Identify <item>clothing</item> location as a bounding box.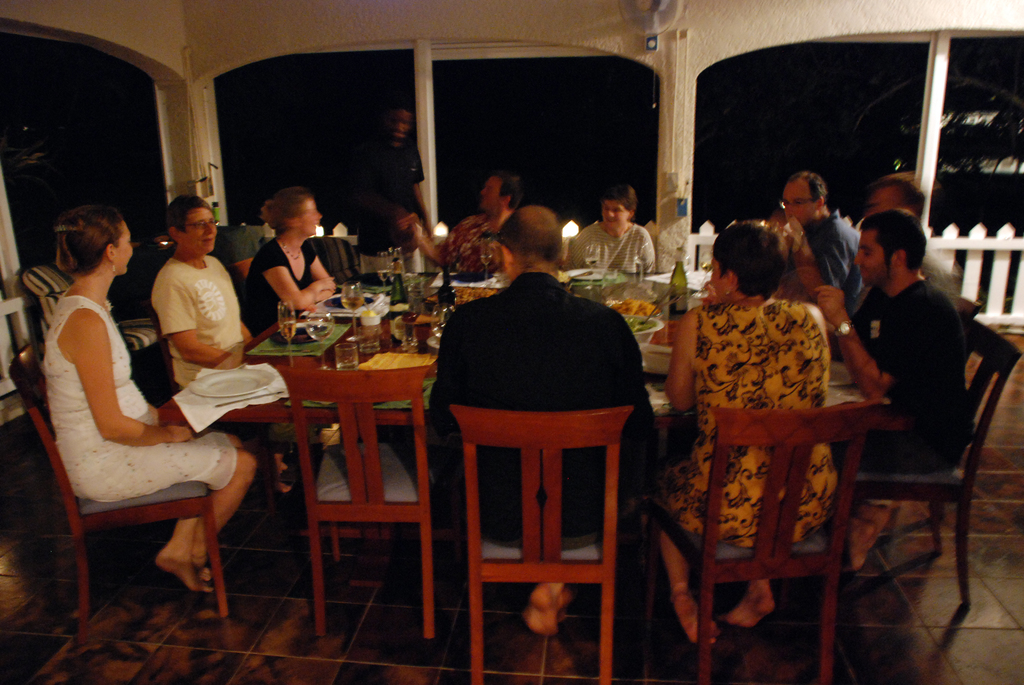
box(244, 235, 310, 329).
